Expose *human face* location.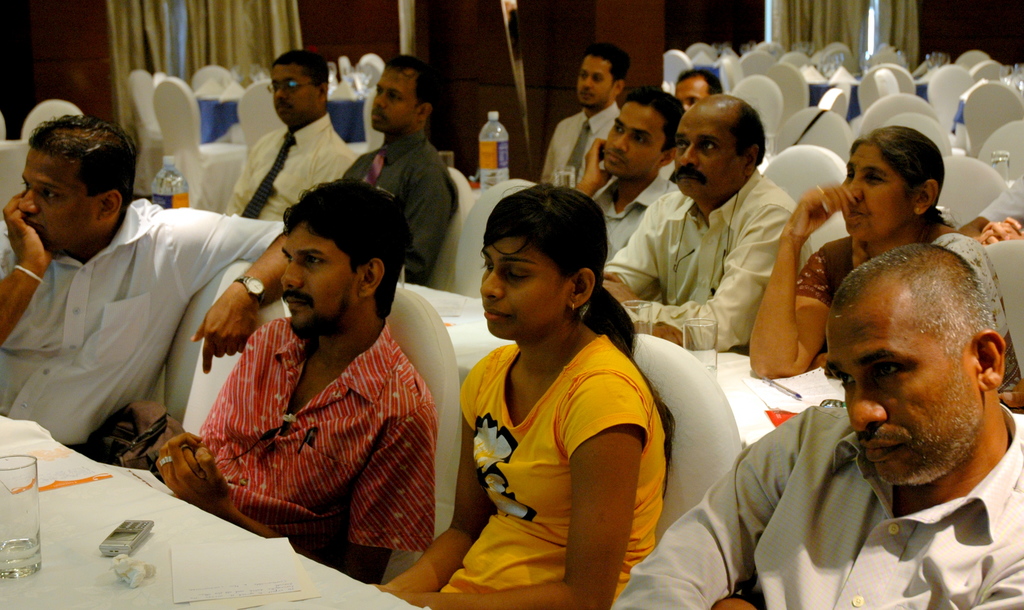
Exposed at l=674, t=77, r=710, b=111.
